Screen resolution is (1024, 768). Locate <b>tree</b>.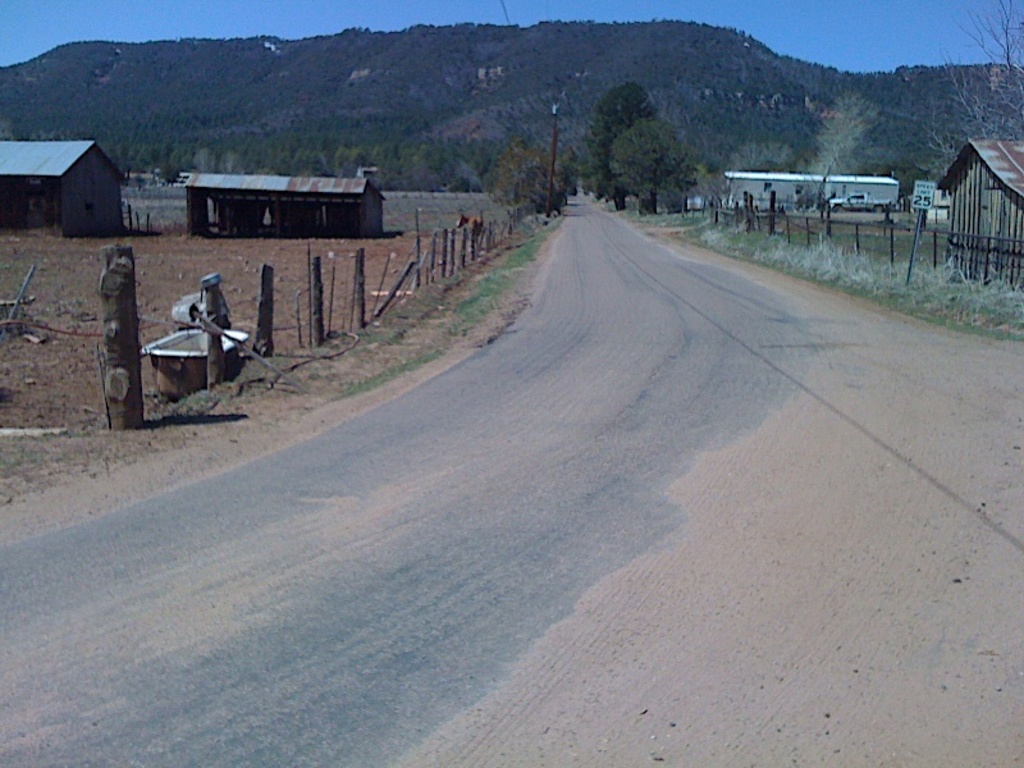
809, 91, 873, 212.
